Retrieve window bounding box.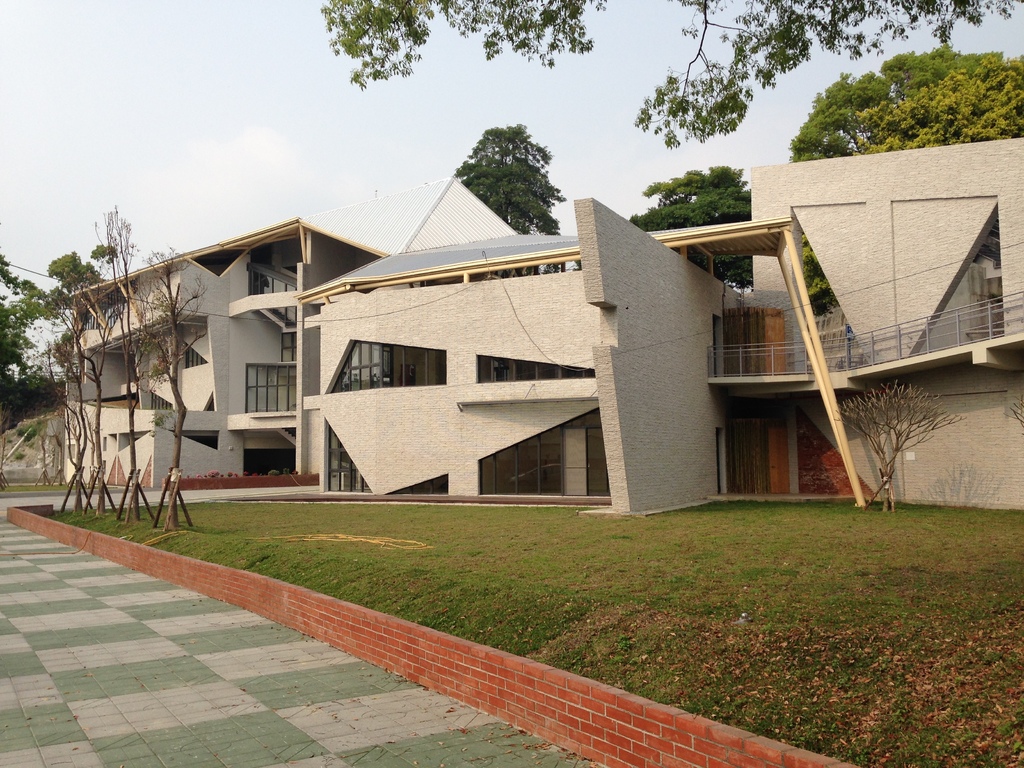
Bounding box: 247 365 296 413.
